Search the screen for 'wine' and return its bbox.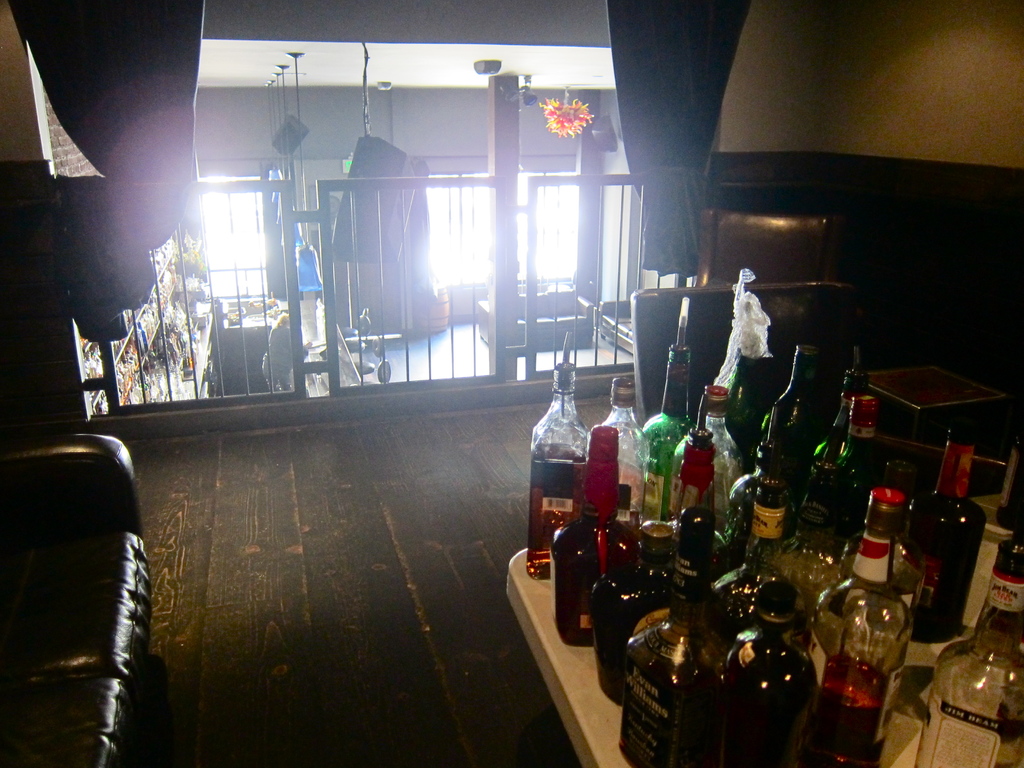
Found: bbox=[612, 556, 711, 767].
